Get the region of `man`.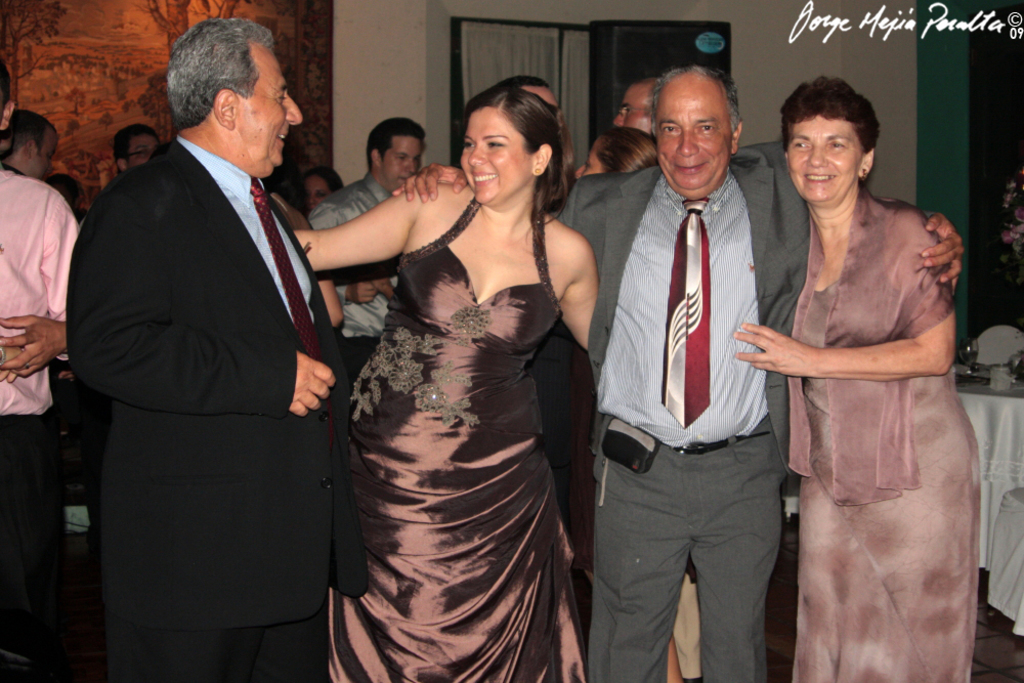
crop(389, 65, 966, 682).
